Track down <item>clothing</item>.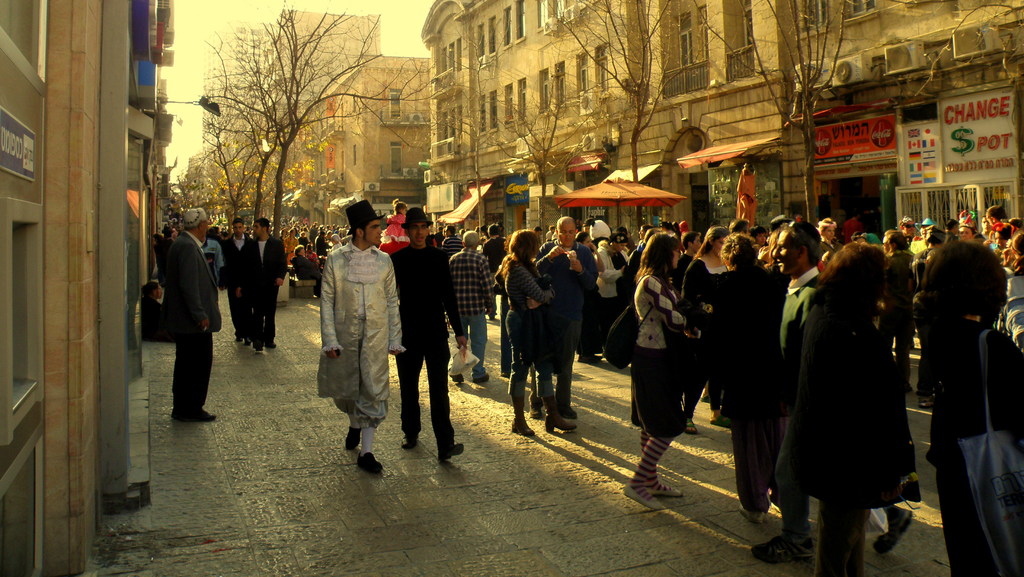
Tracked to <bbox>702, 259, 787, 503</bbox>.
